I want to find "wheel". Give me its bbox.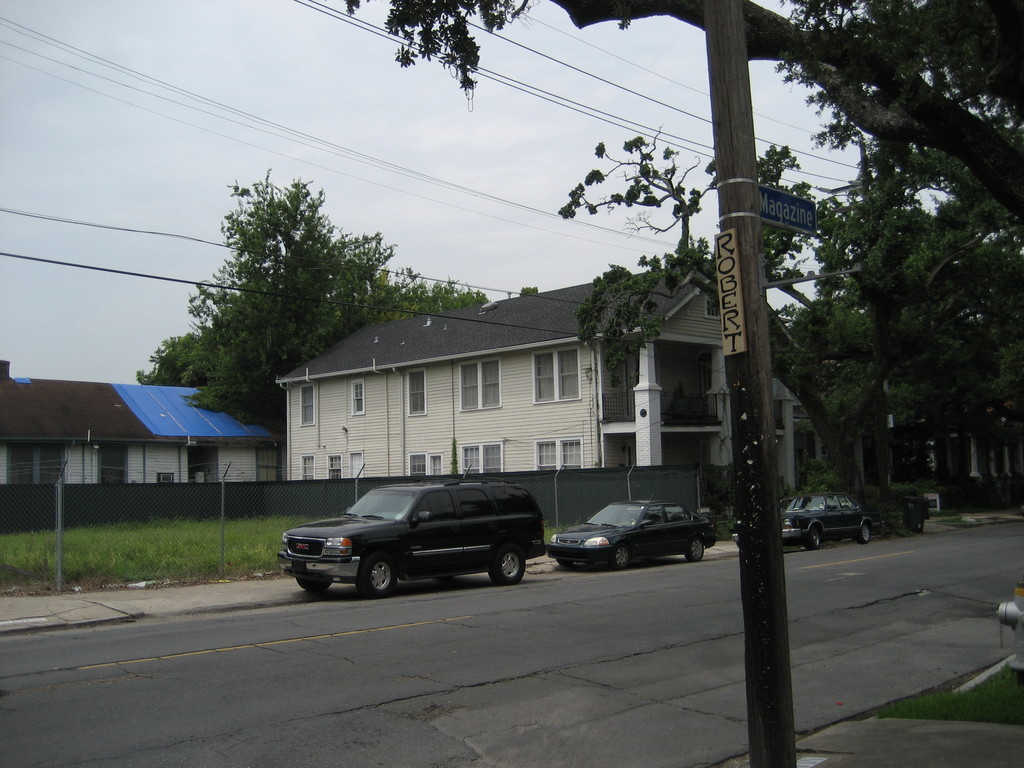
Rect(859, 524, 870, 545).
